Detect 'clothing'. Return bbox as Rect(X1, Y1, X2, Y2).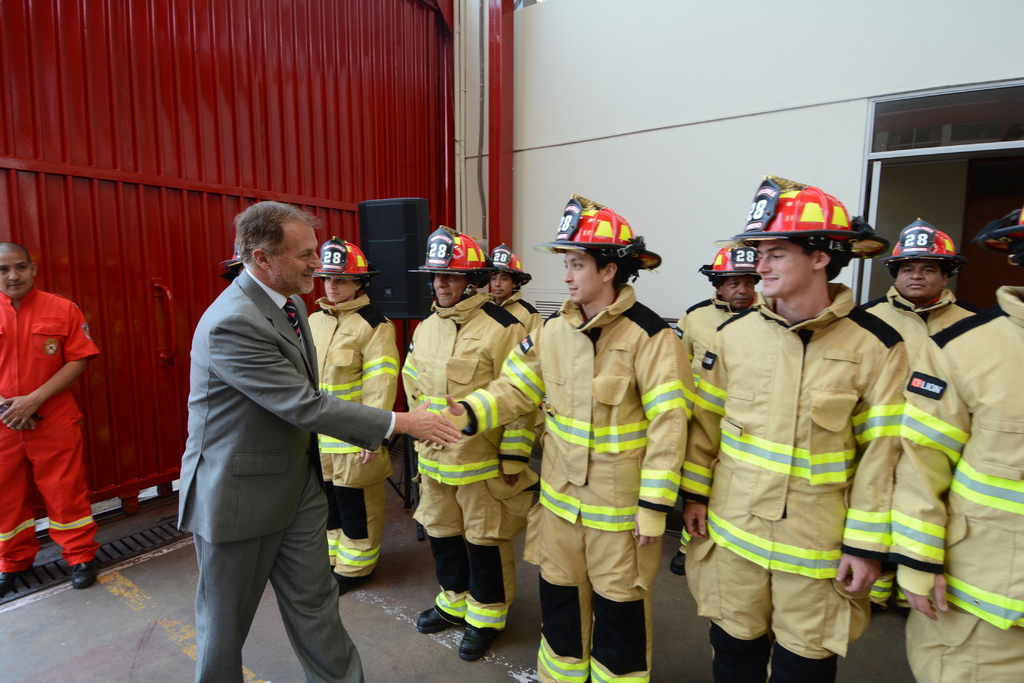
Rect(311, 290, 401, 580).
